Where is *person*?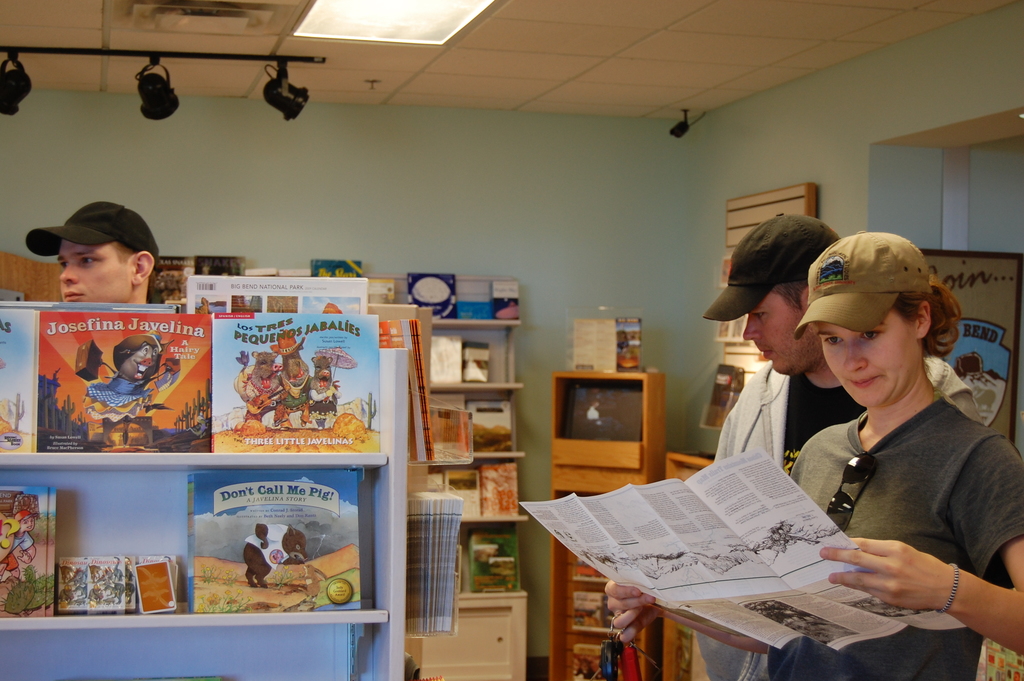
Rect(26, 200, 157, 305).
